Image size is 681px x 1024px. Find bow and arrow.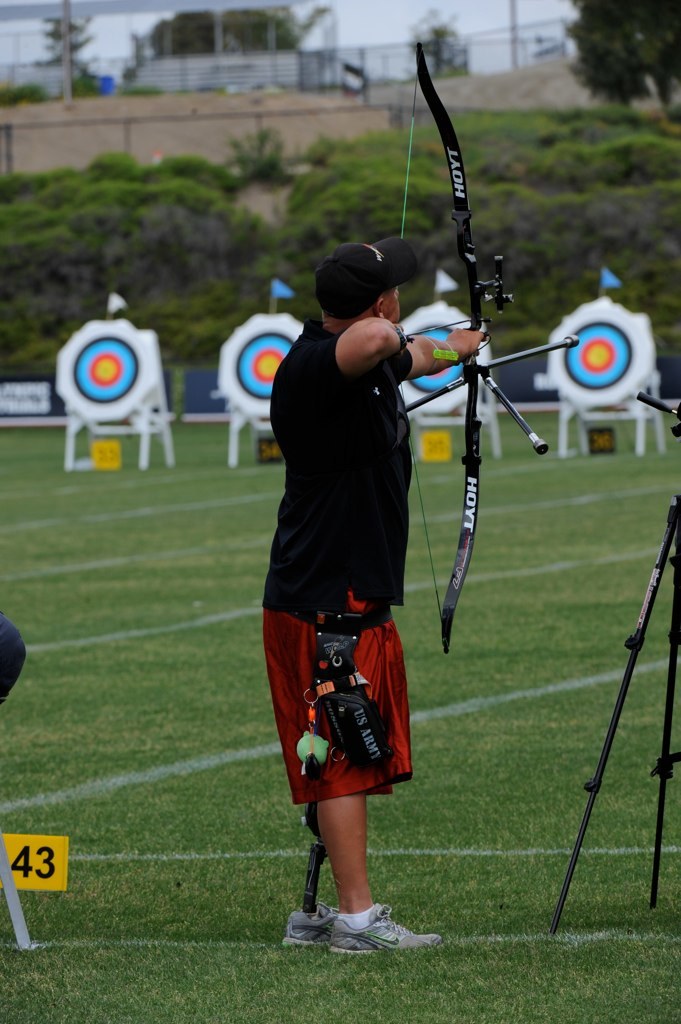
bbox(400, 40, 578, 651).
